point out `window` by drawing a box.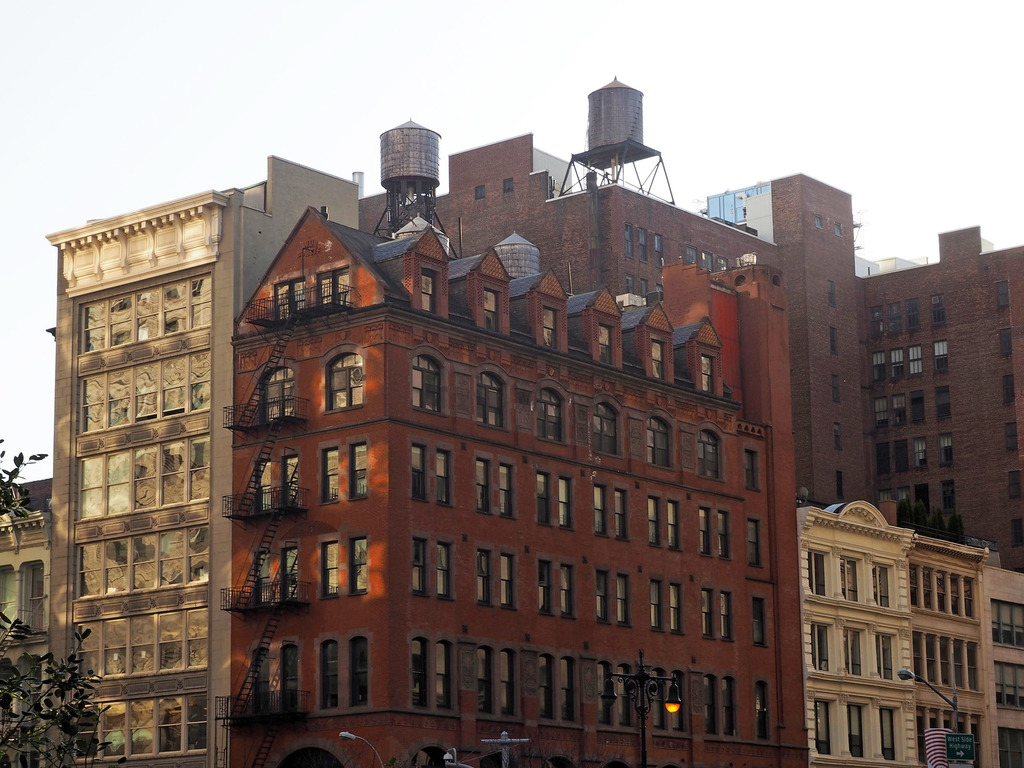
{"left": 739, "top": 445, "right": 765, "bottom": 498}.
